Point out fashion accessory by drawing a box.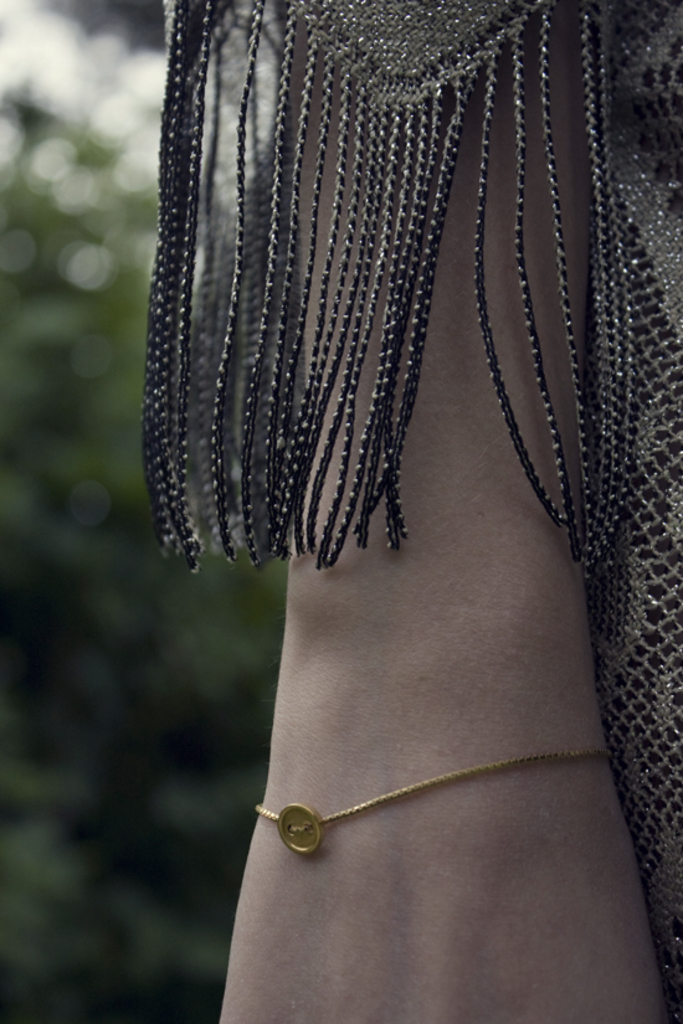
[137,0,638,576].
